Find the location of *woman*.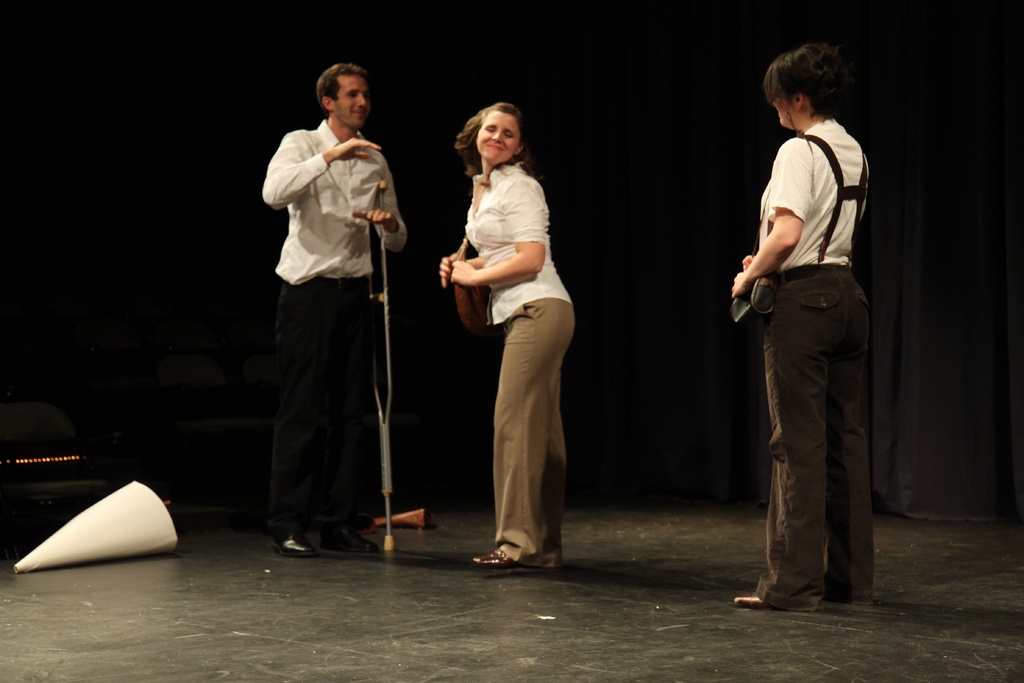
Location: 449 96 579 564.
